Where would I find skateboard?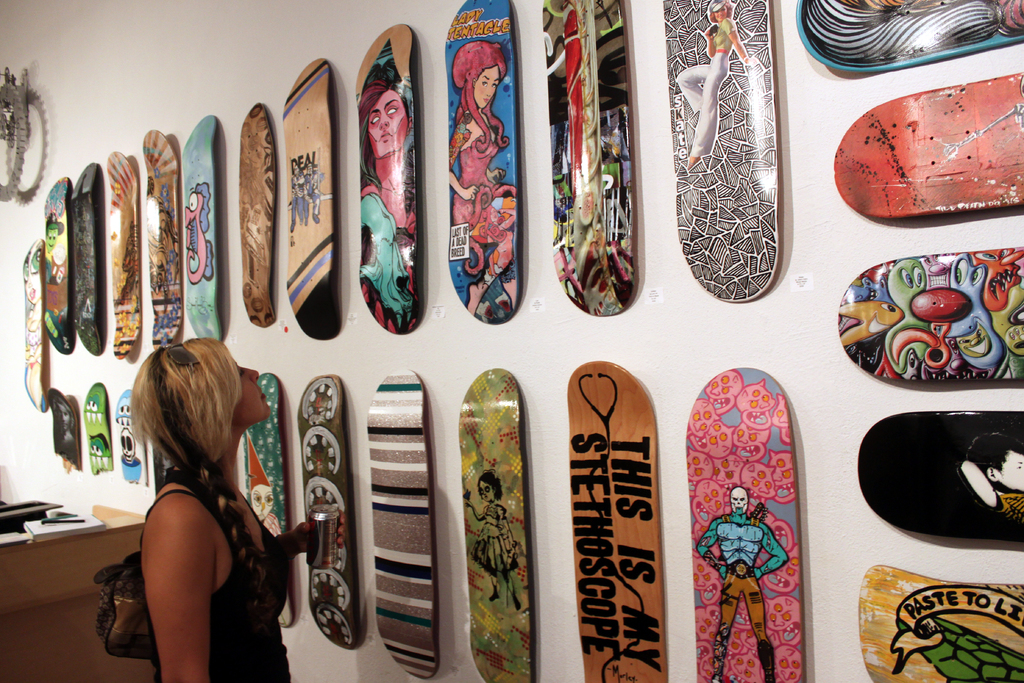
At (357,25,426,338).
